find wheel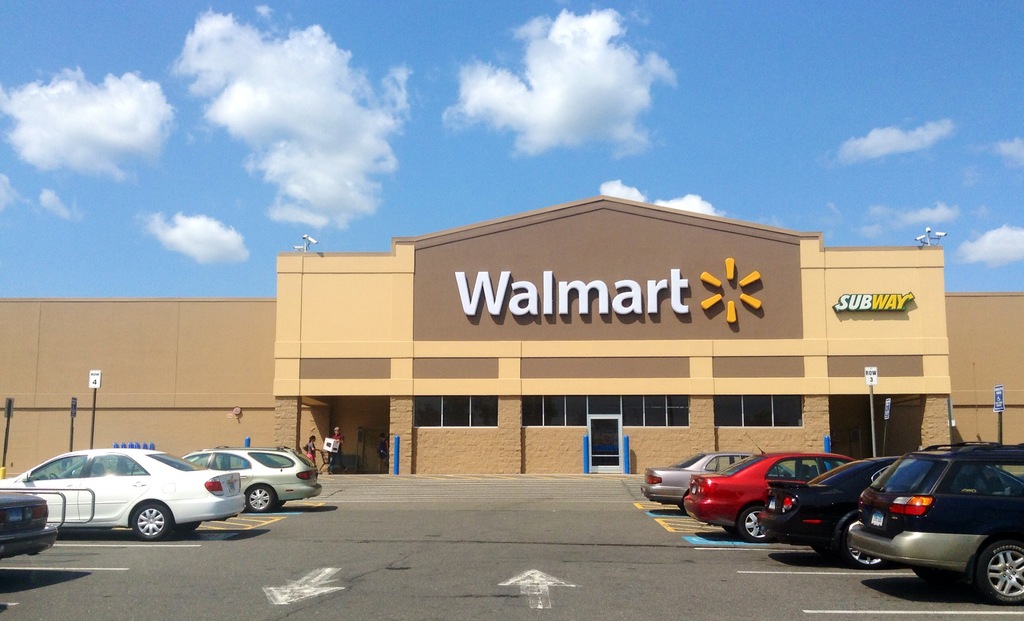
[832,511,882,570]
